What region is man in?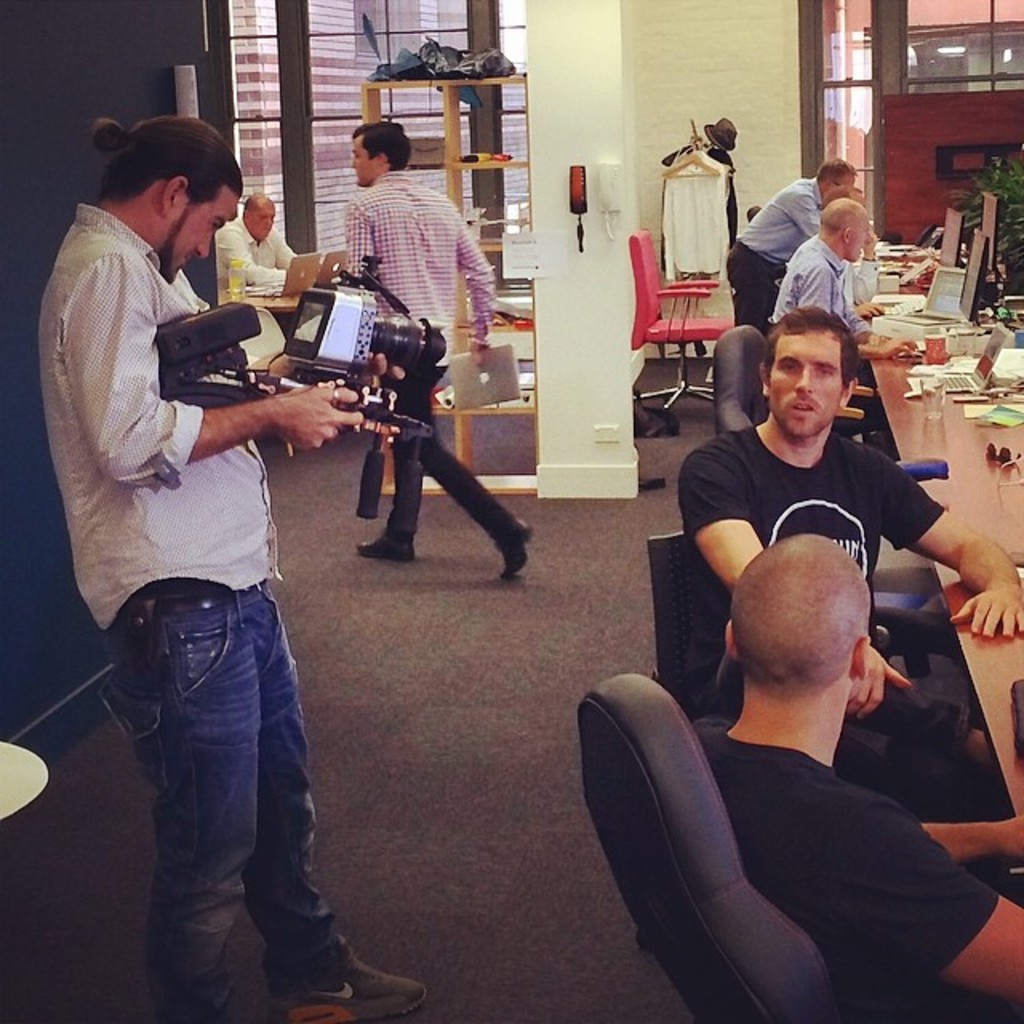
left=722, top=155, right=862, bottom=333.
